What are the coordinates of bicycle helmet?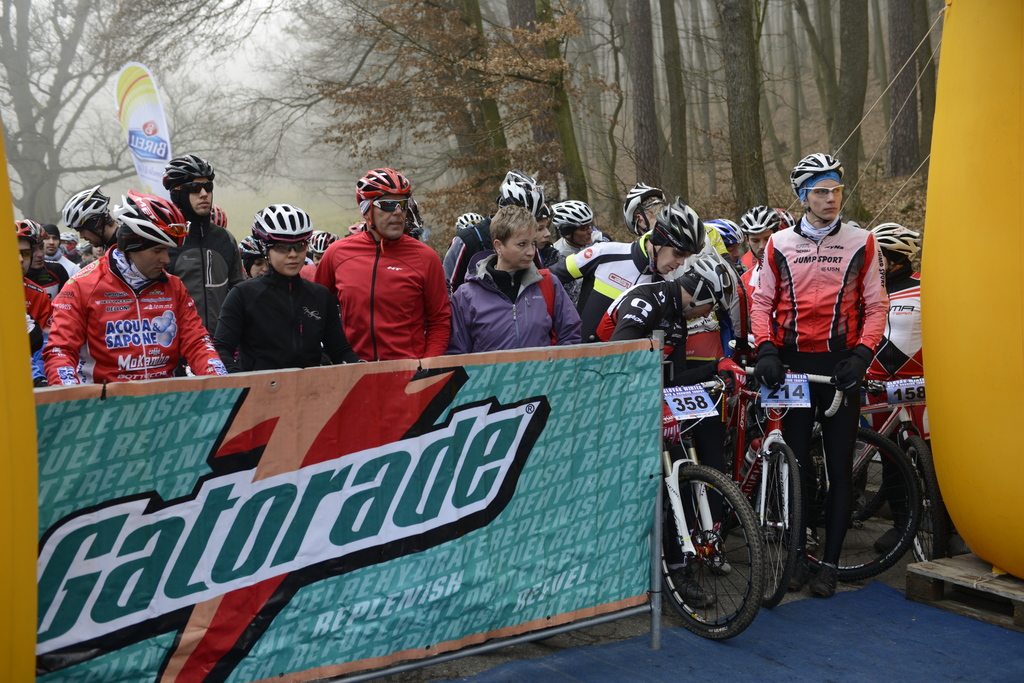
pyautogui.locateOnScreen(649, 195, 704, 251).
